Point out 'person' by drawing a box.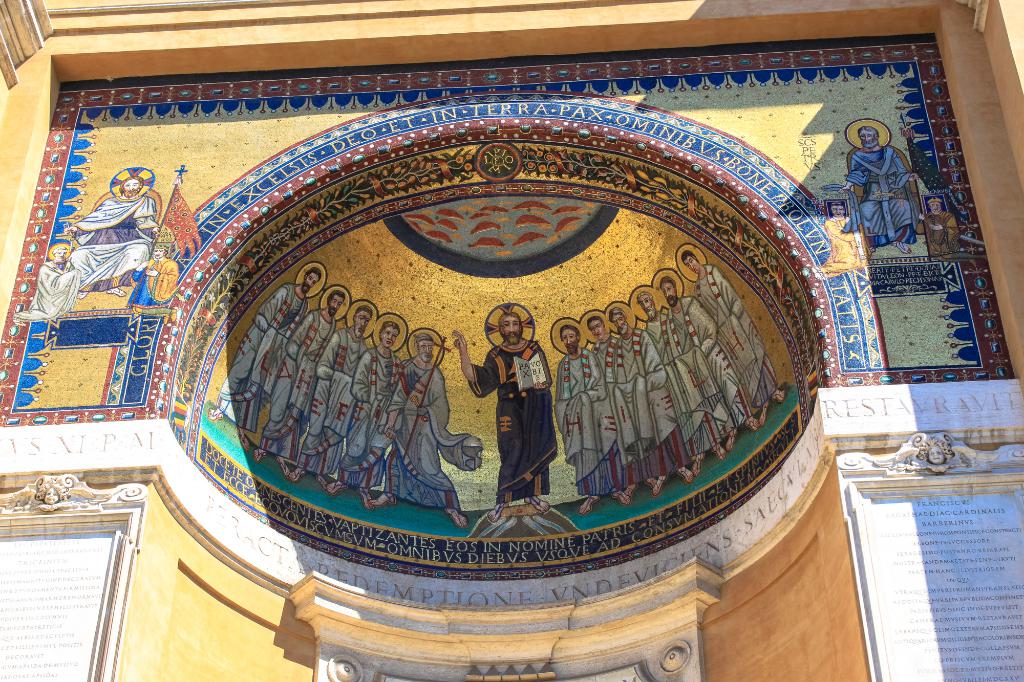
BBox(923, 193, 986, 262).
